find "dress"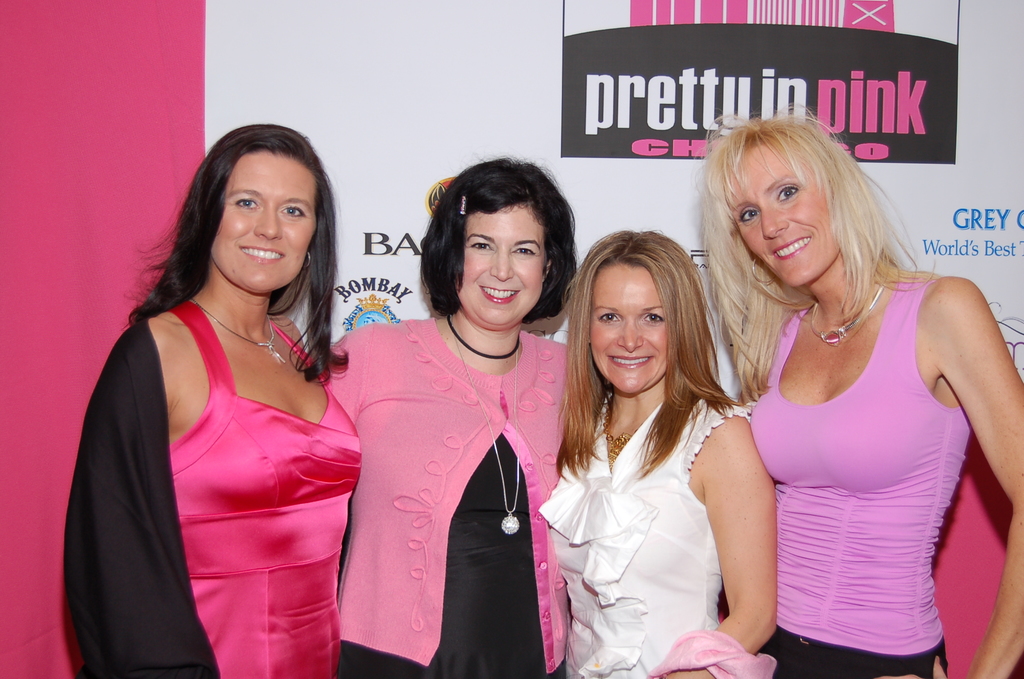
region(538, 398, 753, 678)
